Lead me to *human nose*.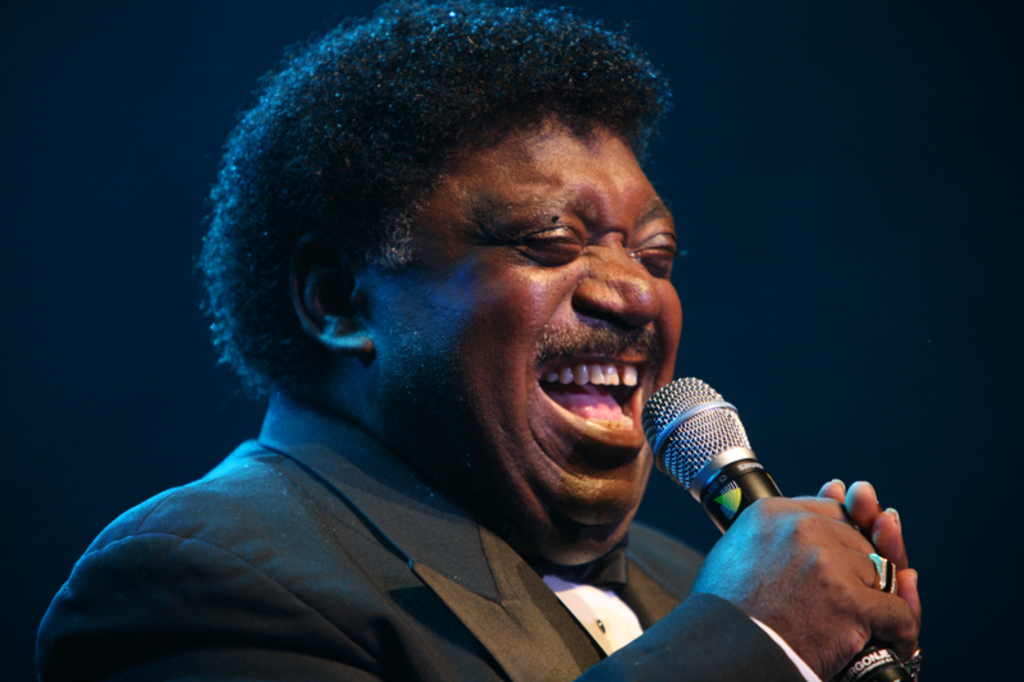
Lead to left=580, top=239, right=655, bottom=319.
